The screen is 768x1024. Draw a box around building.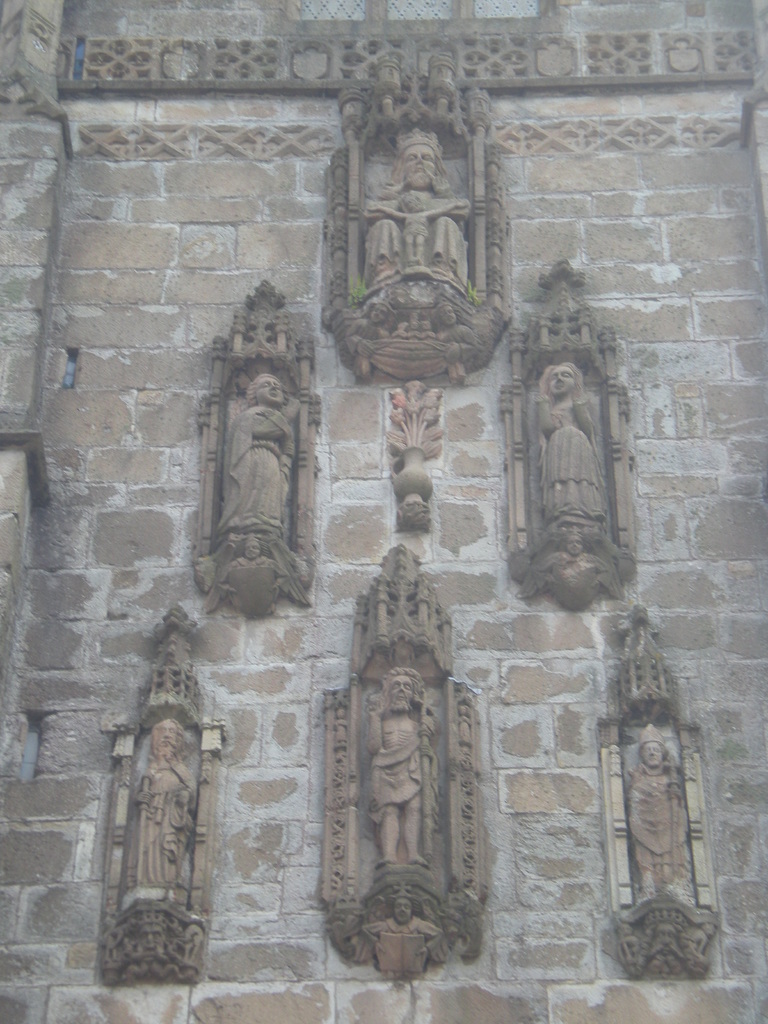
crop(0, 0, 767, 1023).
